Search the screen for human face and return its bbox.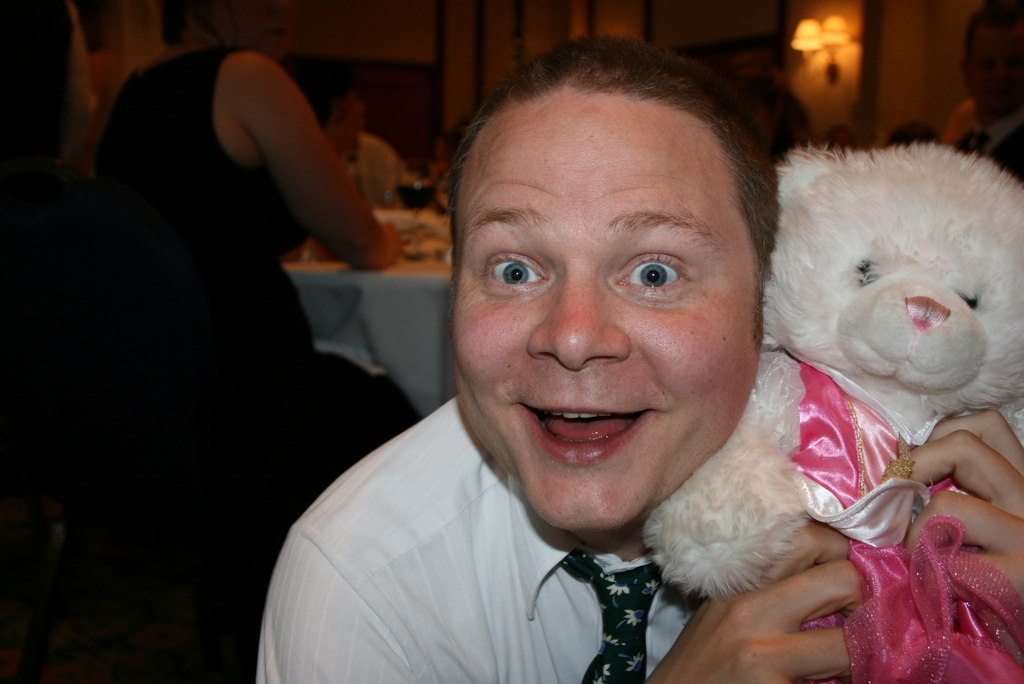
Found: pyautogui.locateOnScreen(966, 18, 1023, 118).
